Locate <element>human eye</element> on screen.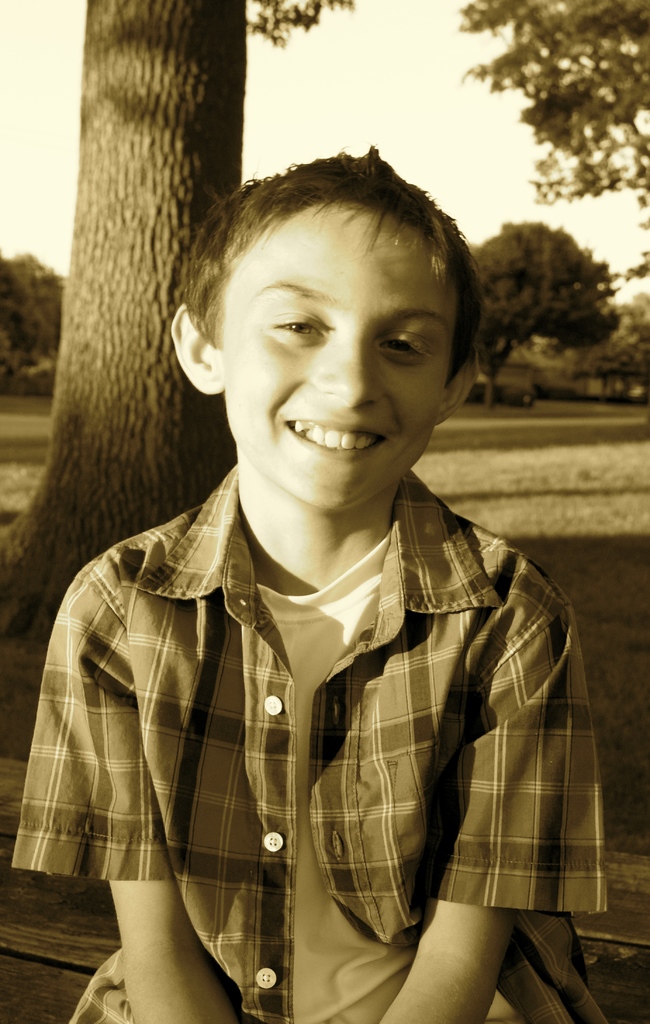
On screen at 368 331 433 373.
